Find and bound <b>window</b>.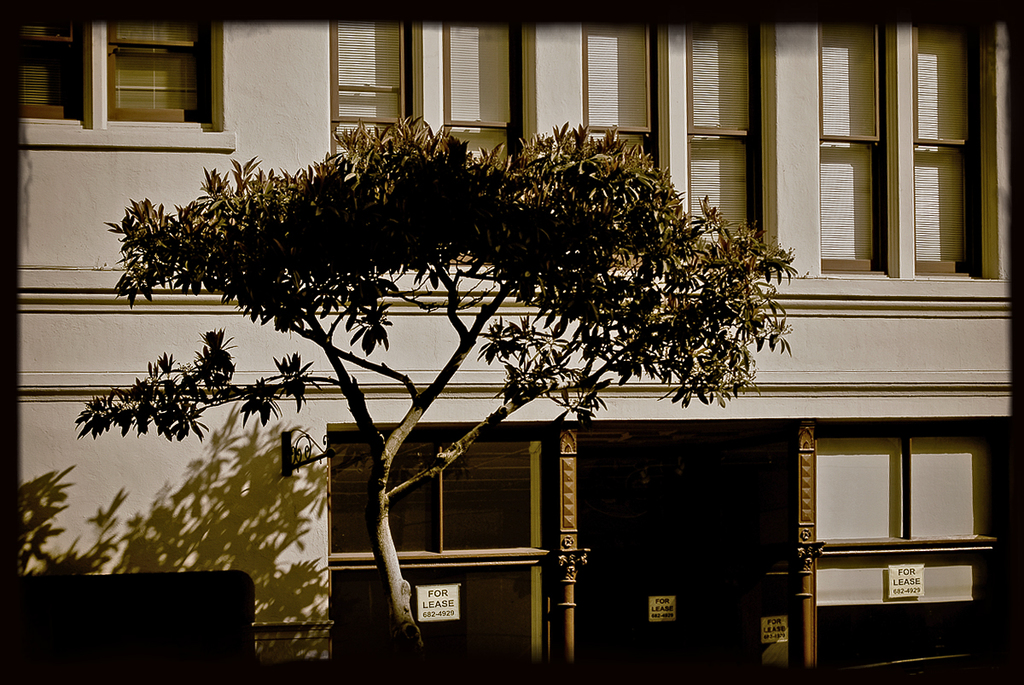
Bound: <region>820, 22, 892, 274</region>.
